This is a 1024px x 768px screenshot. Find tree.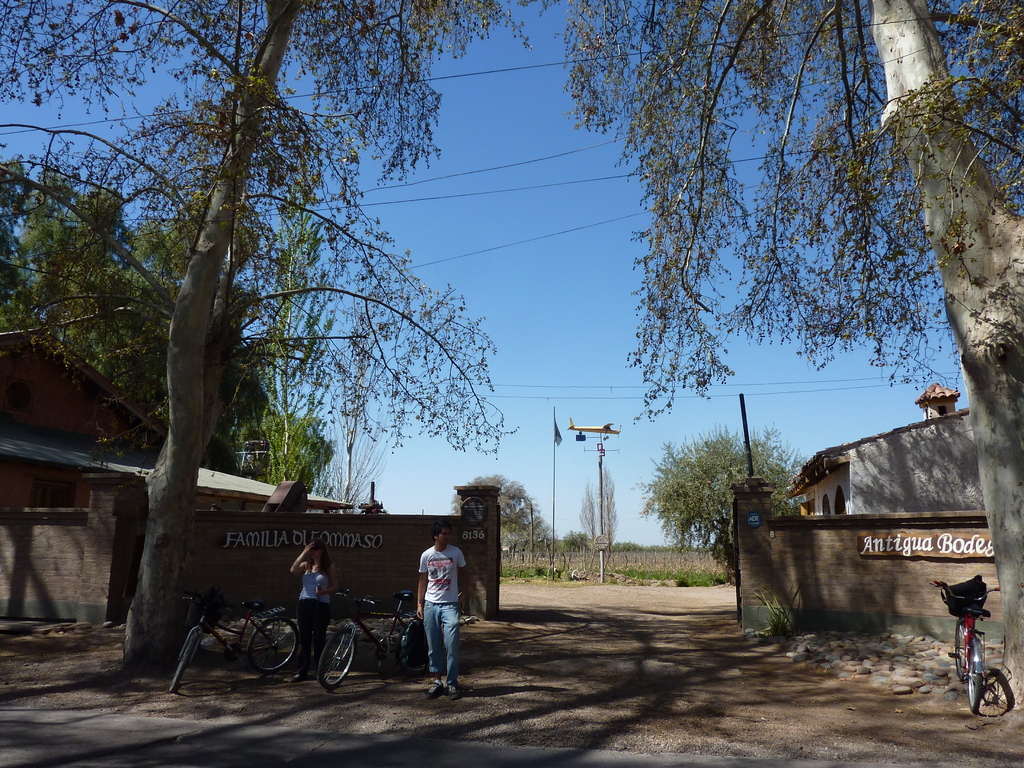
Bounding box: x1=567, y1=529, x2=597, y2=549.
